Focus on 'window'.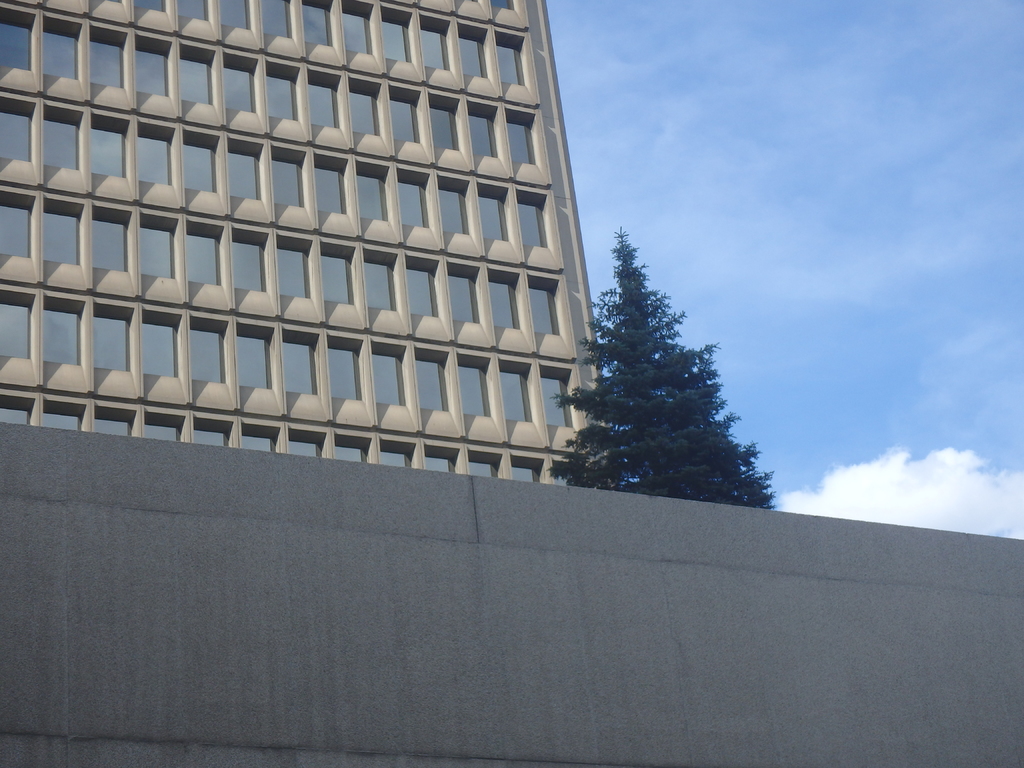
Focused at {"left": 91, "top": 25, "right": 129, "bottom": 94}.
